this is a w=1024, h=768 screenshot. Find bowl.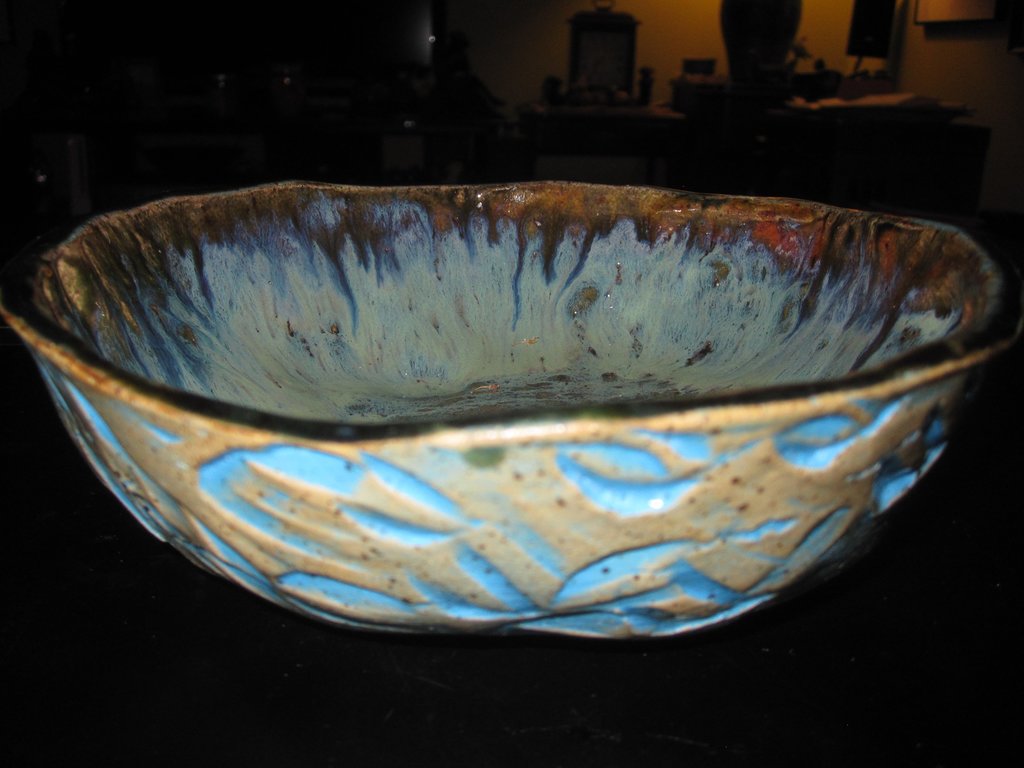
Bounding box: l=0, t=173, r=1023, b=643.
